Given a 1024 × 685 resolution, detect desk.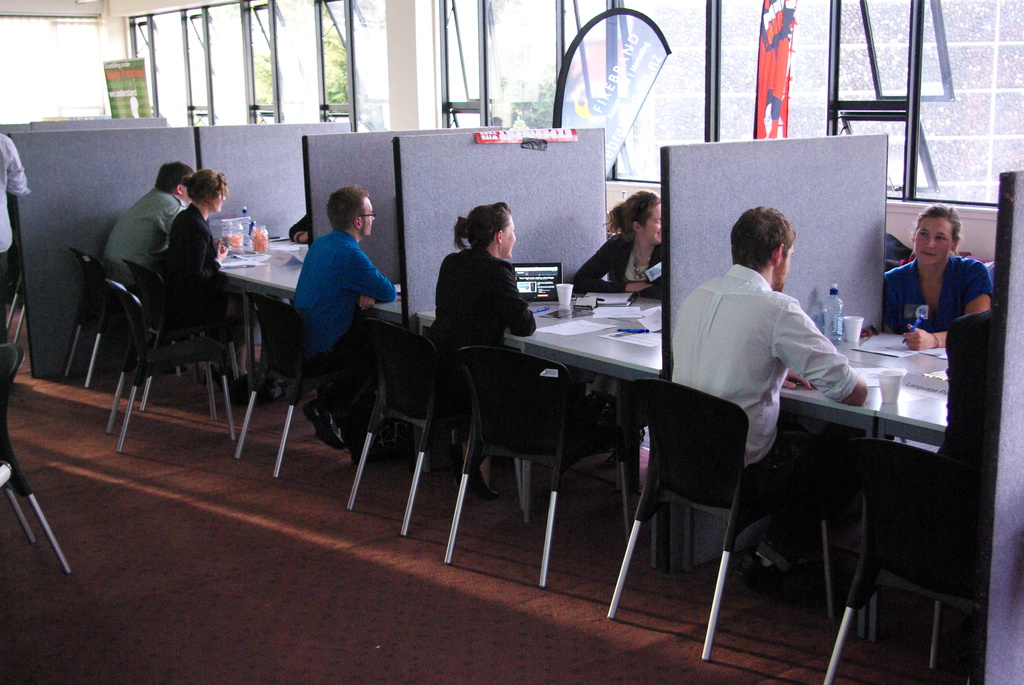
[x1=623, y1=315, x2=960, y2=649].
